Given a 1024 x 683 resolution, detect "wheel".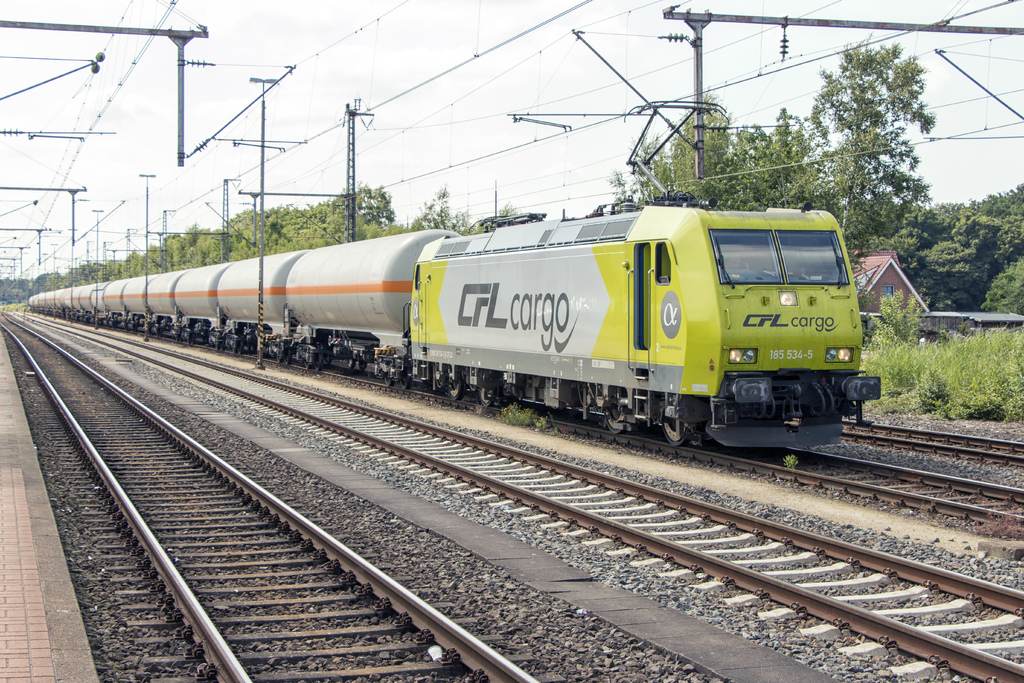
<bbox>446, 378, 465, 399</bbox>.
